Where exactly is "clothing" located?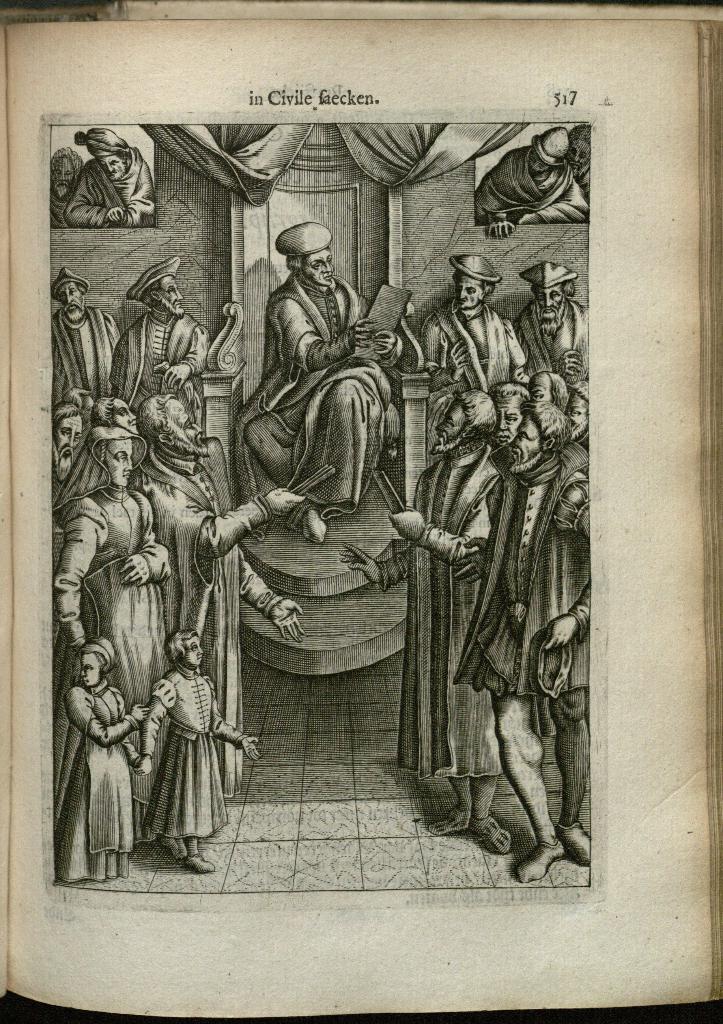
Its bounding box is region(398, 435, 505, 783).
